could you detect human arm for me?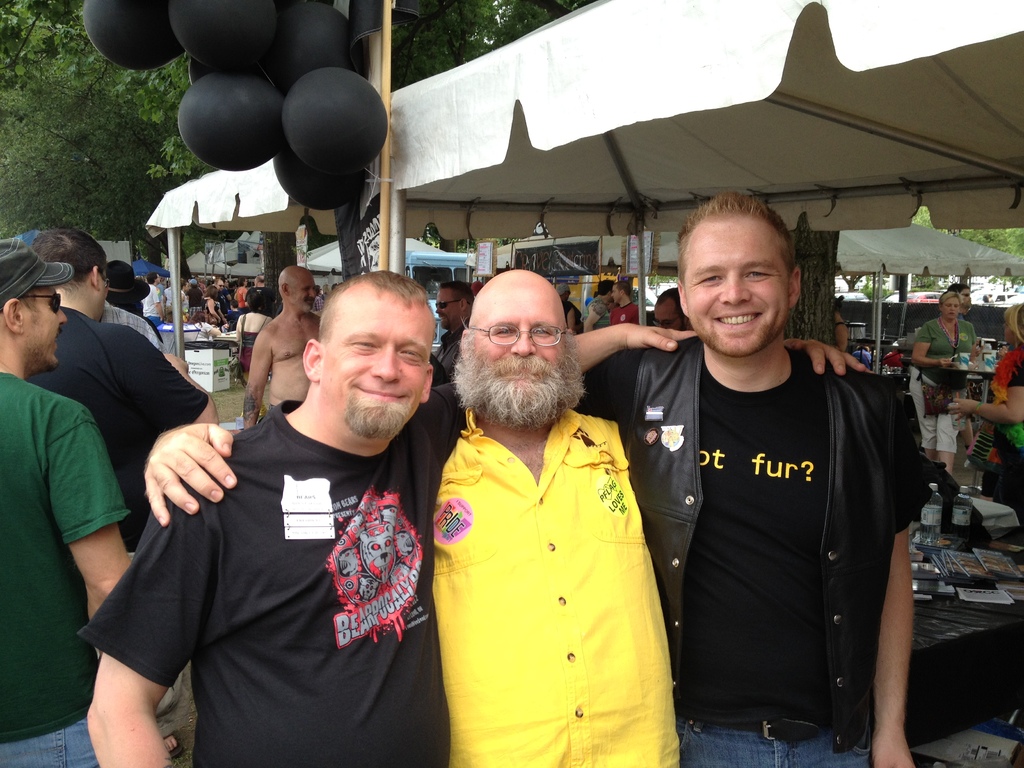
Detection result: box(107, 320, 223, 423).
